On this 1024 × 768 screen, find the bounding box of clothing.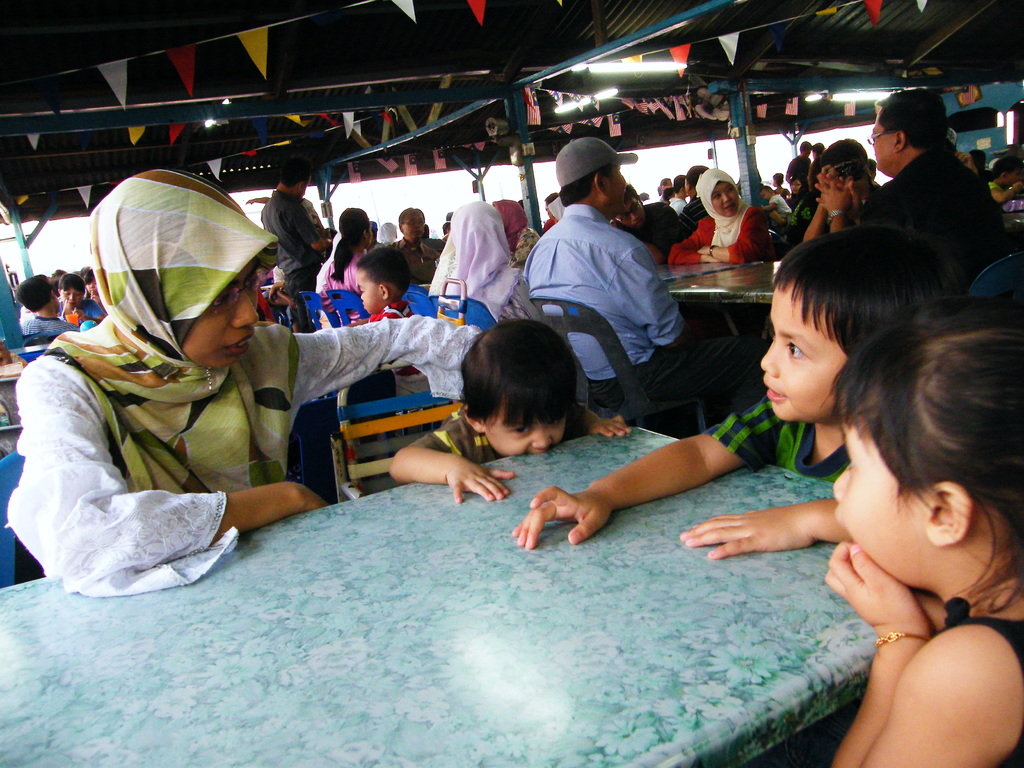
Bounding box: box=[444, 207, 541, 326].
